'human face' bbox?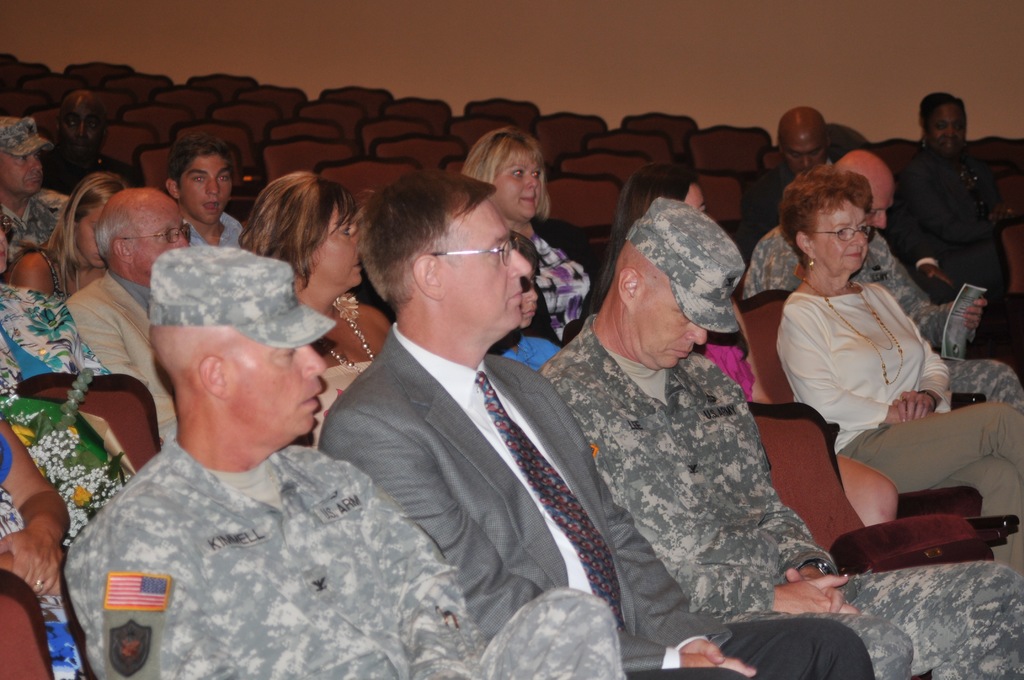
bbox=[495, 161, 541, 213]
